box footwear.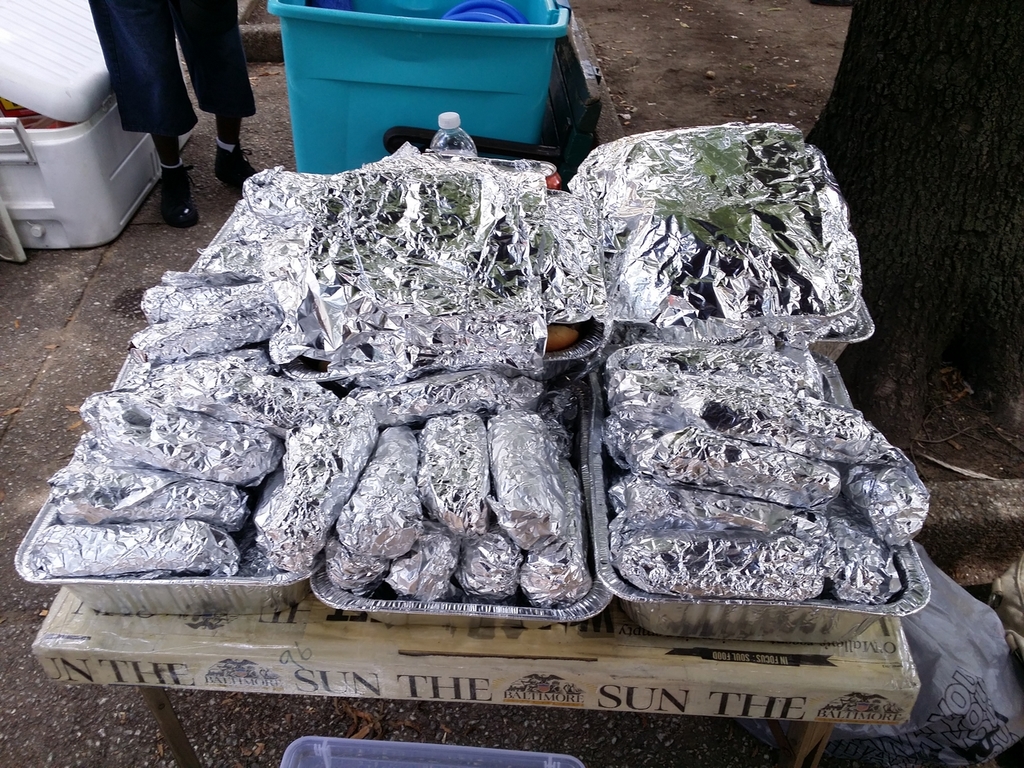
x1=212 y1=155 x2=256 y2=194.
